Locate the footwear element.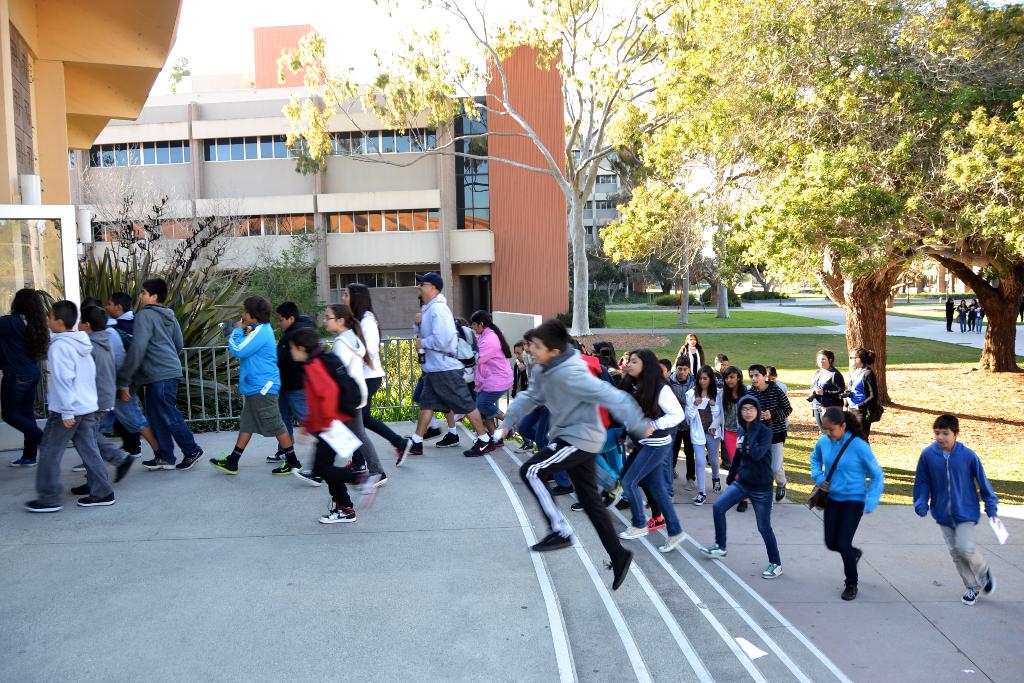
Element bbox: box(462, 434, 491, 456).
